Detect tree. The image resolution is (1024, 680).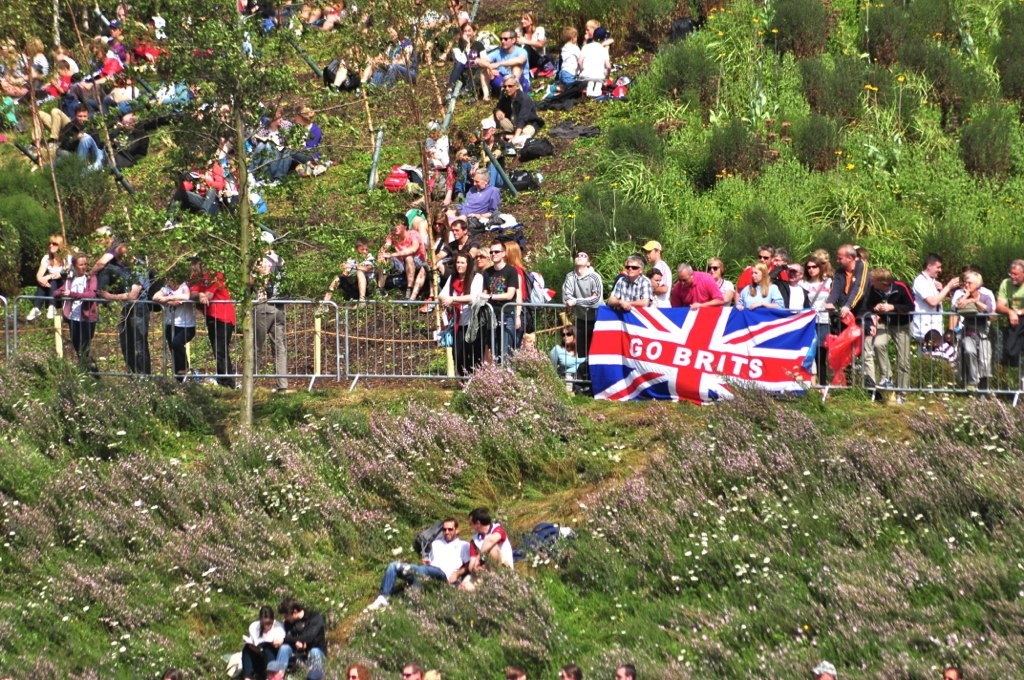
<box>902,4,992,137</box>.
